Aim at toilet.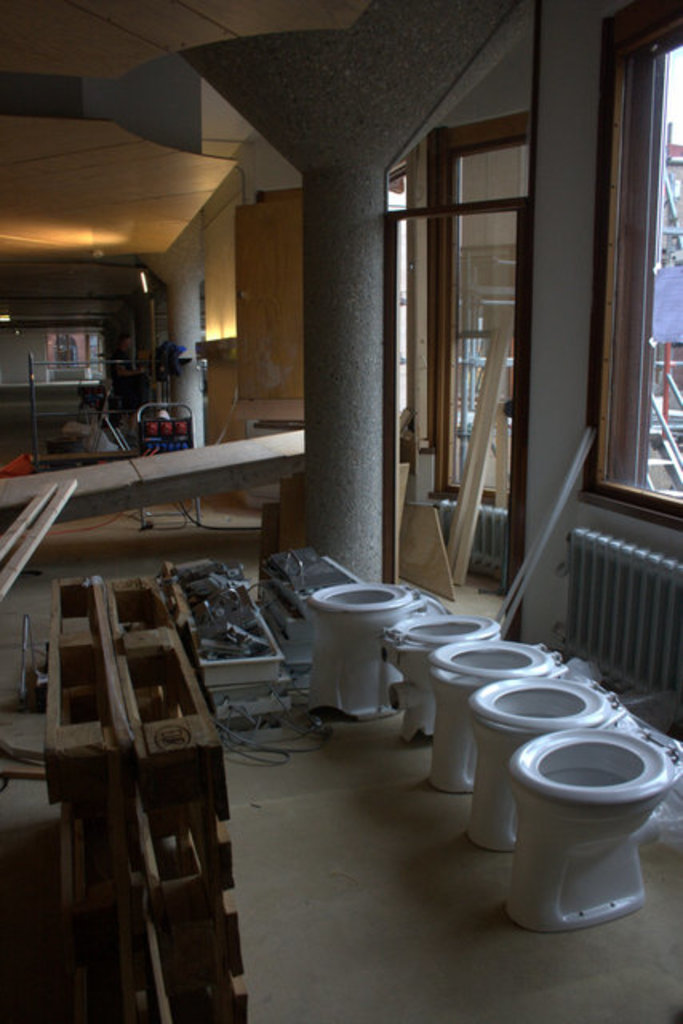
Aimed at 384/611/501/731.
